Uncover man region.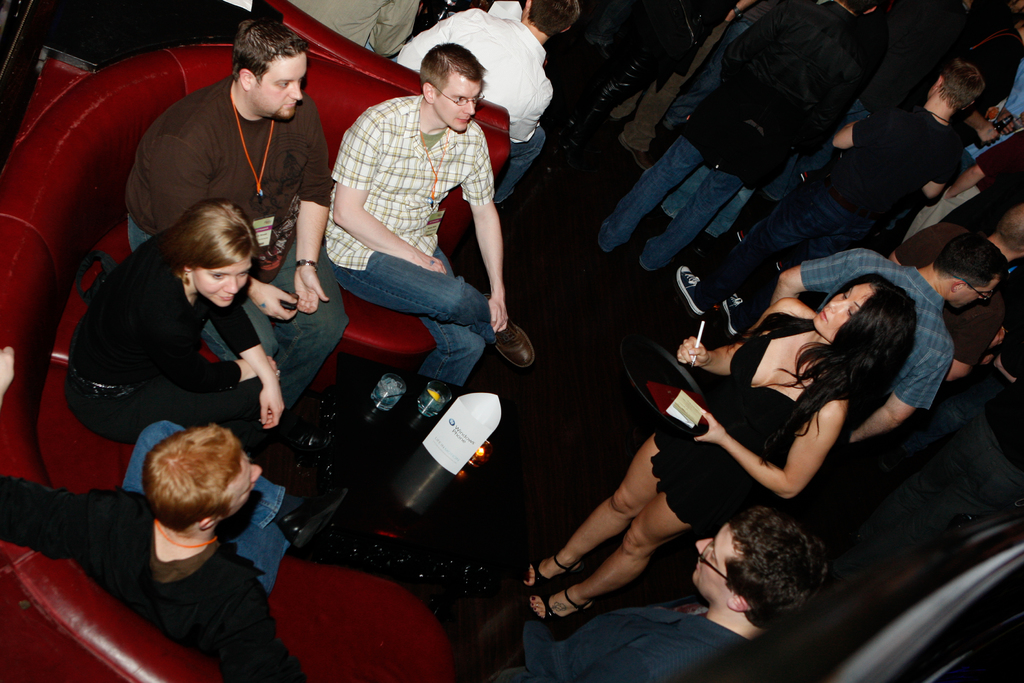
Uncovered: locate(590, 0, 897, 277).
